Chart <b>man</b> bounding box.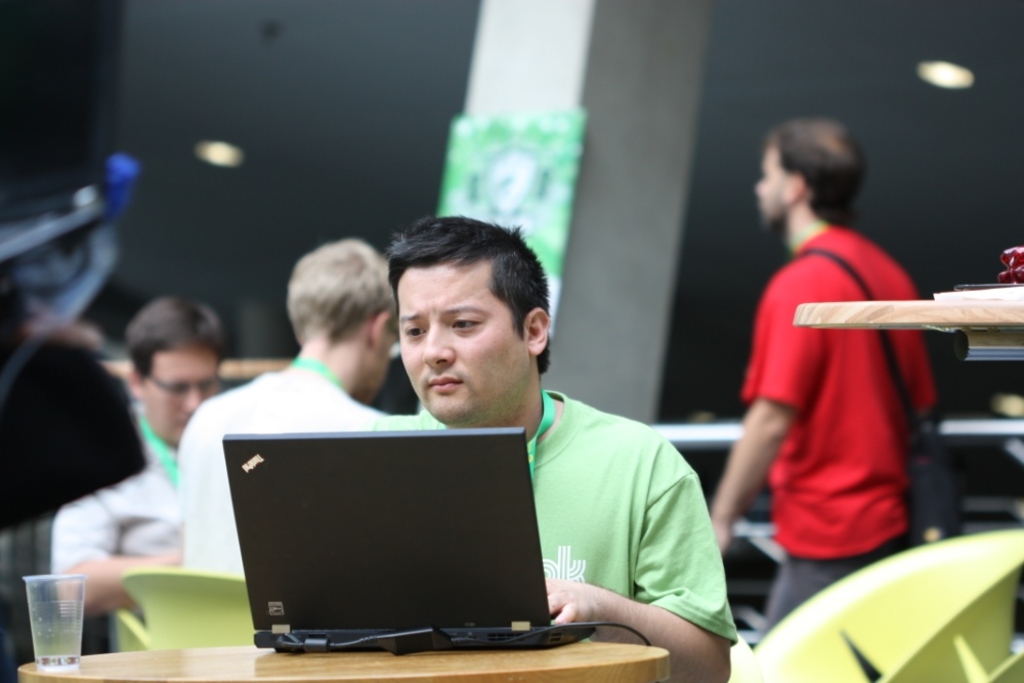
Charted: locate(386, 218, 741, 682).
